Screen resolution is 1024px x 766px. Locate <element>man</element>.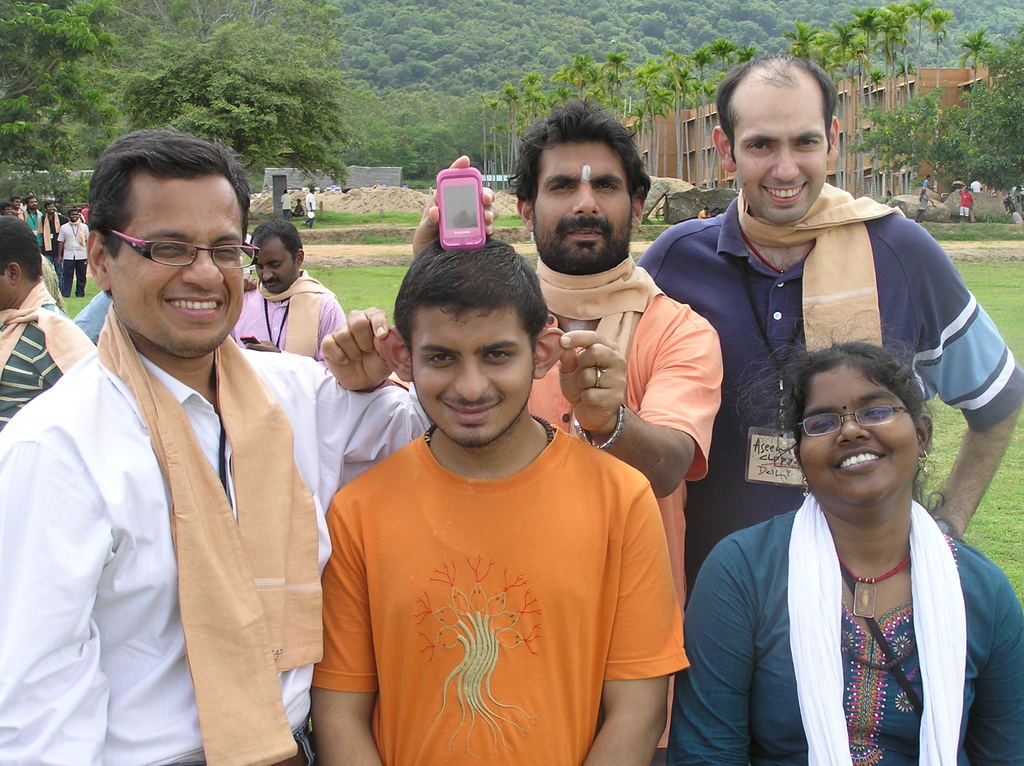
region(37, 191, 65, 262).
